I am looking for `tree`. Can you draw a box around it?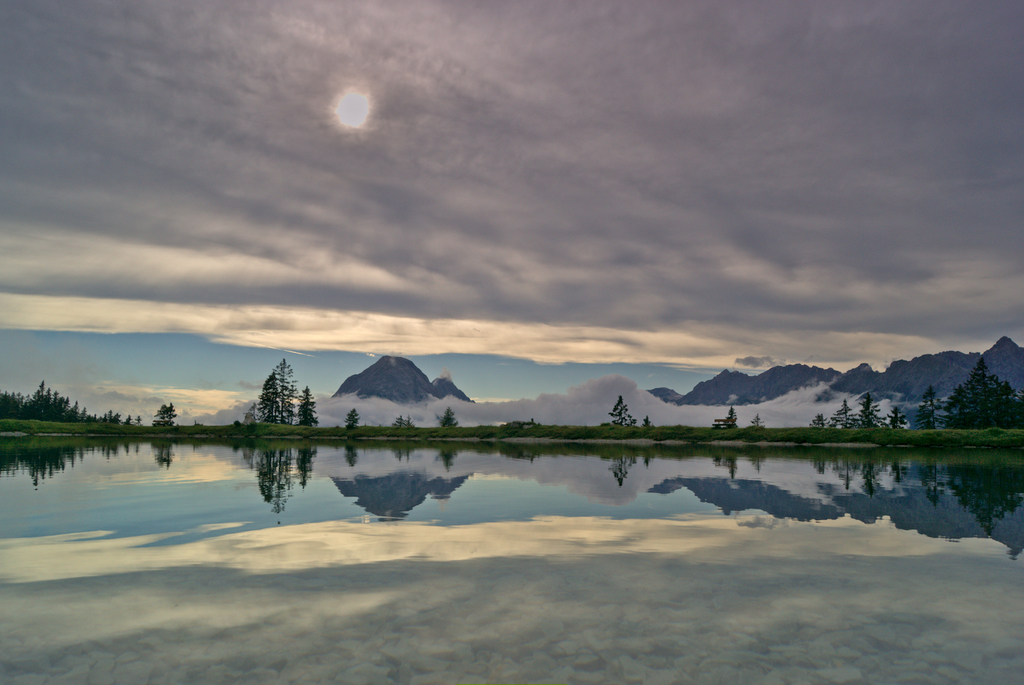
Sure, the bounding box is {"left": 808, "top": 413, "right": 835, "bottom": 432}.
